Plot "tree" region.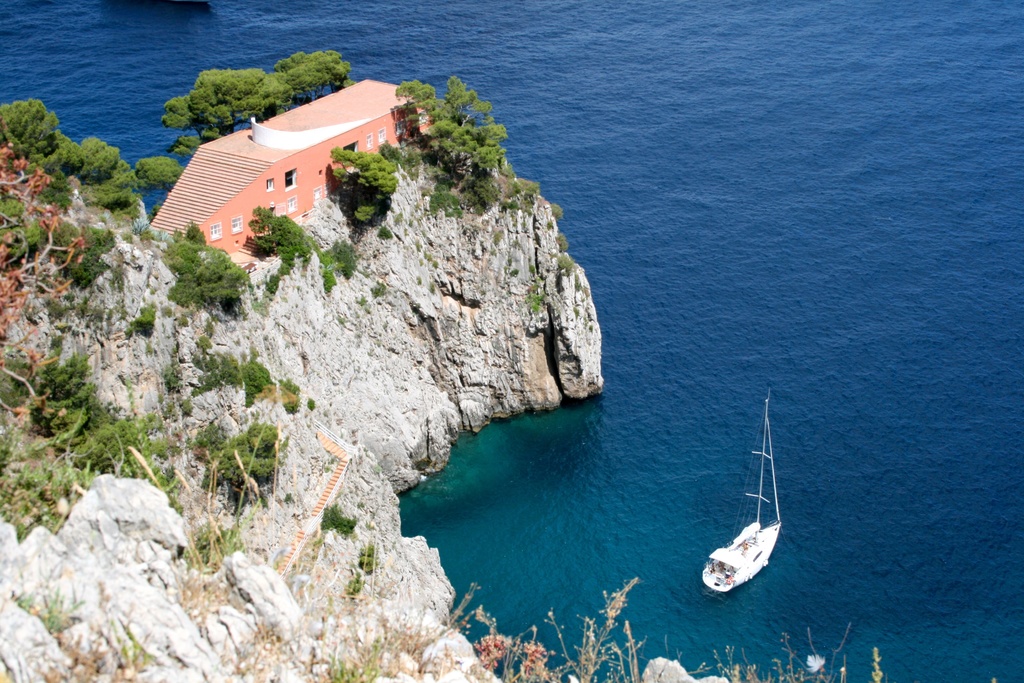
Plotted at bbox=(154, 66, 290, 145).
